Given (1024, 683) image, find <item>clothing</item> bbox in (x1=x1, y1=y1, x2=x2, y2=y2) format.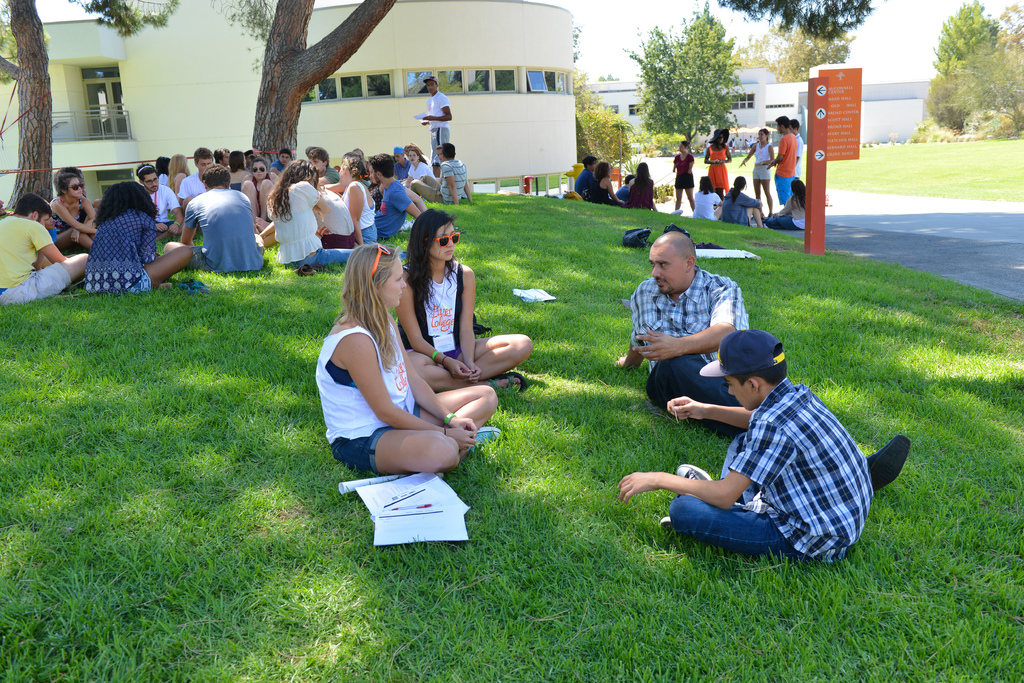
(x1=650, y1=351, x2=745, y2=431).
